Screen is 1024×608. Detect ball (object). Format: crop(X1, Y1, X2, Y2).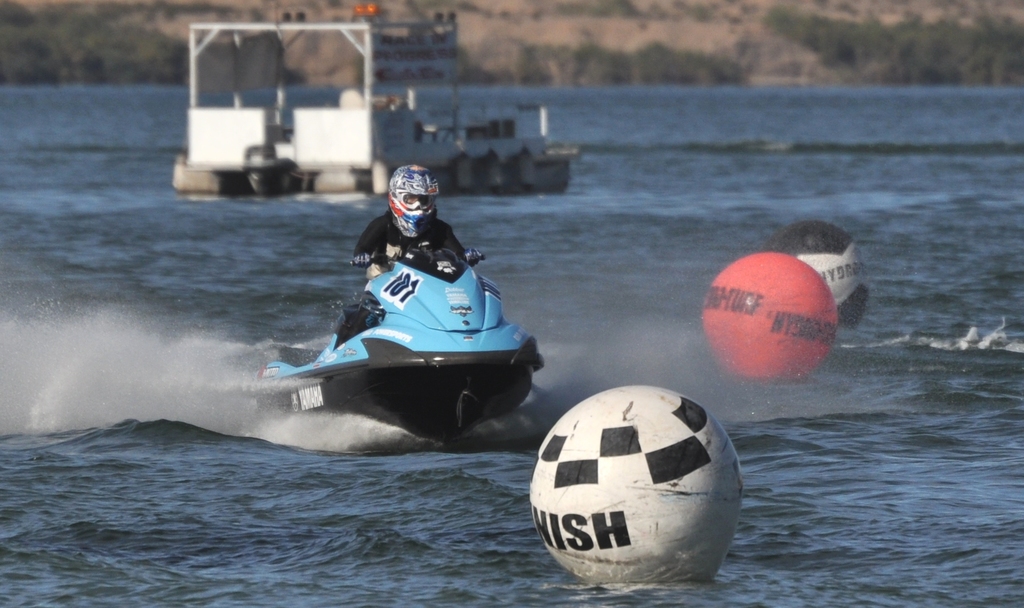
crop(701, 252, 840, 379).
